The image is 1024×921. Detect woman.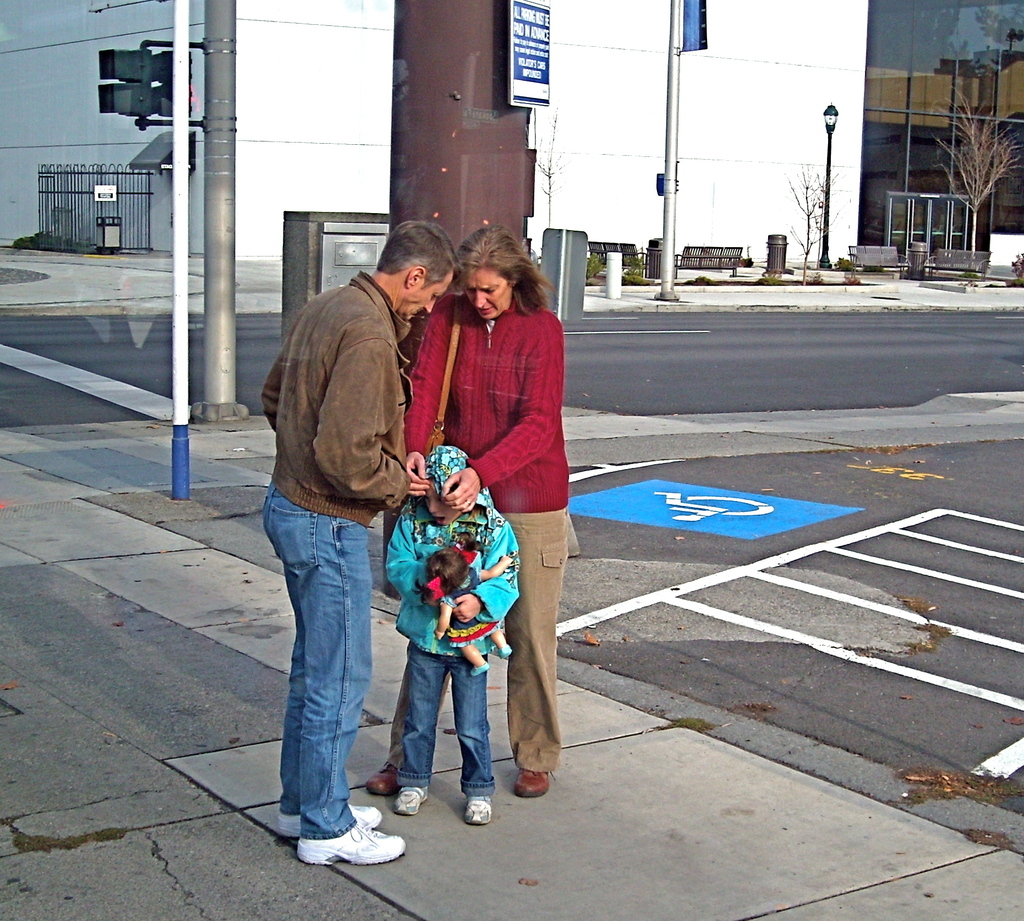
Detection: crop(387, 229, 553, 842).
